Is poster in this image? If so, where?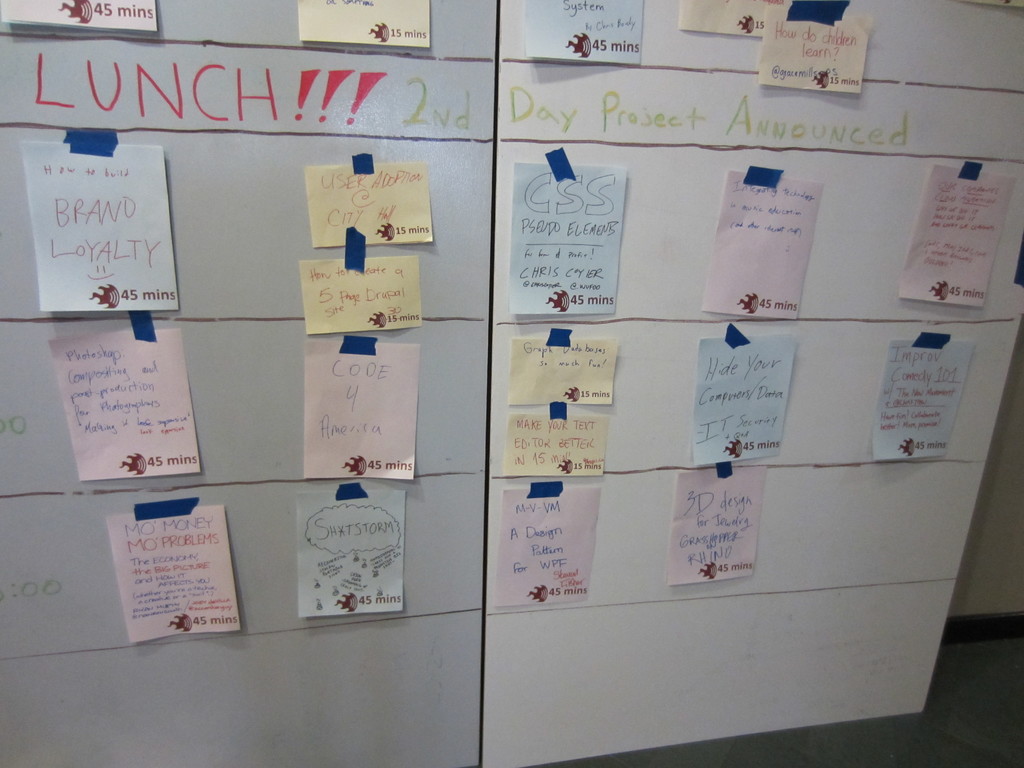
Yes, at (107,504,243,643).
